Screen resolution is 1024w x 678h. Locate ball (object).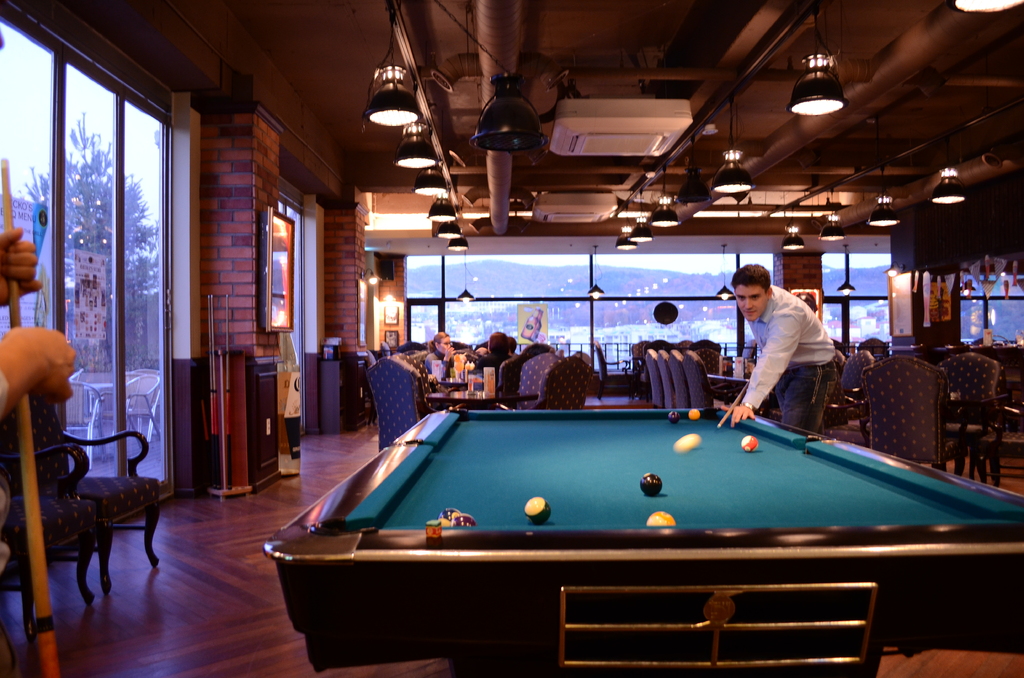
646:508:675:528.
